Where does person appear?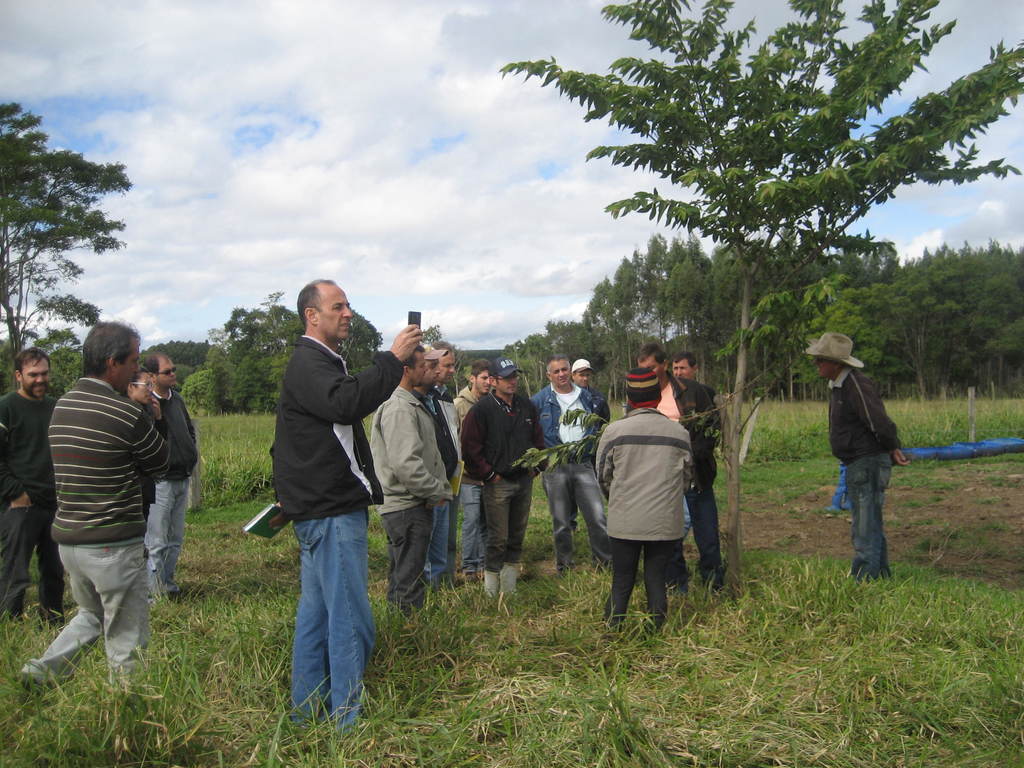
Appears at [138,344,199,600].
